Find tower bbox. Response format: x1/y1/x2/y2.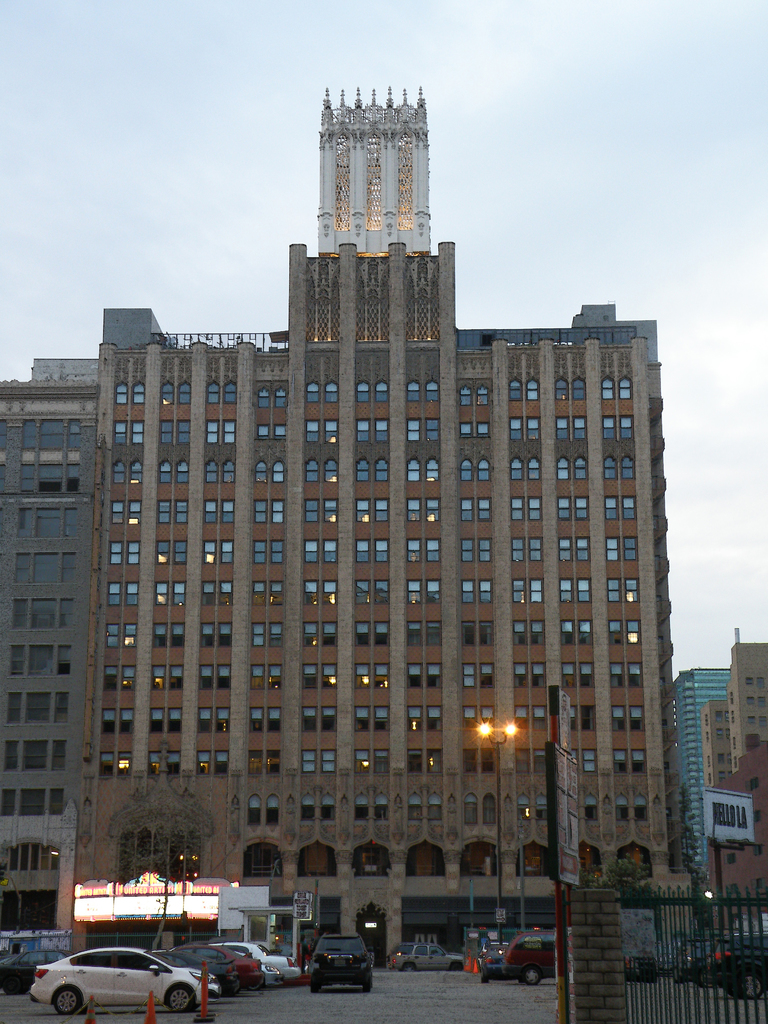
300/77/449/271.
